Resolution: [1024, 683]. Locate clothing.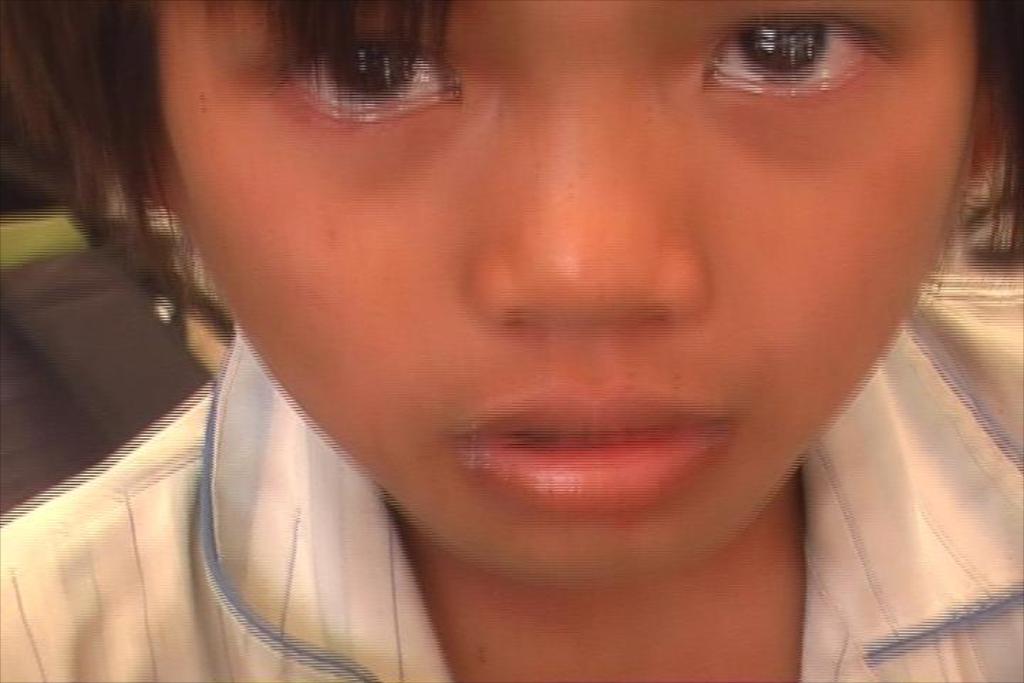
0,269,1023,682.
